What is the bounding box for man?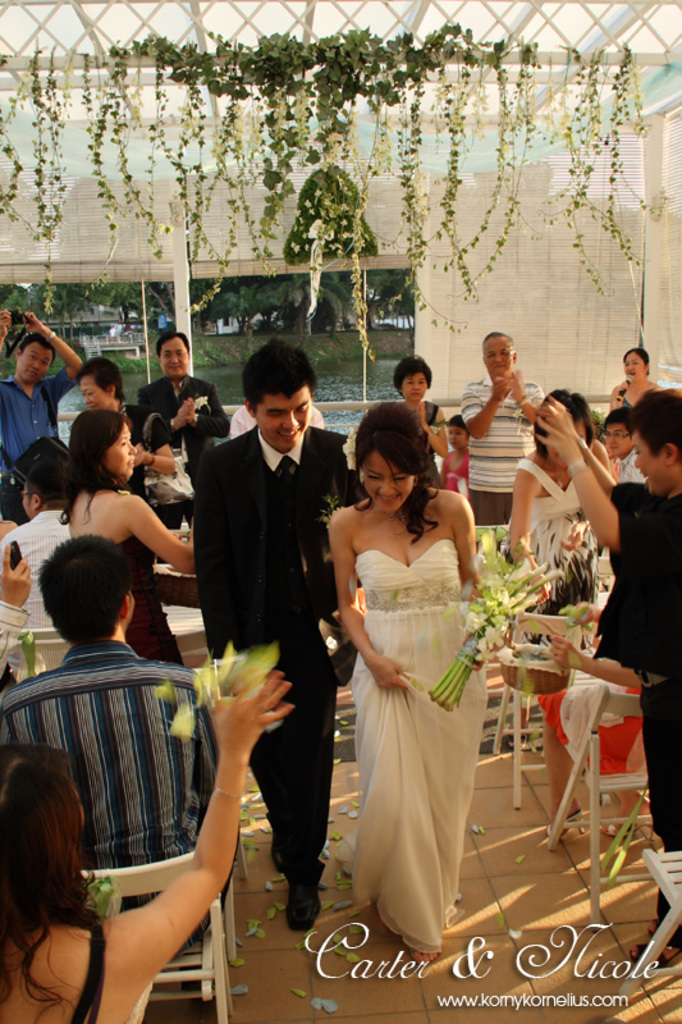
x1=3 y1=529 x2=237 y2=961.
